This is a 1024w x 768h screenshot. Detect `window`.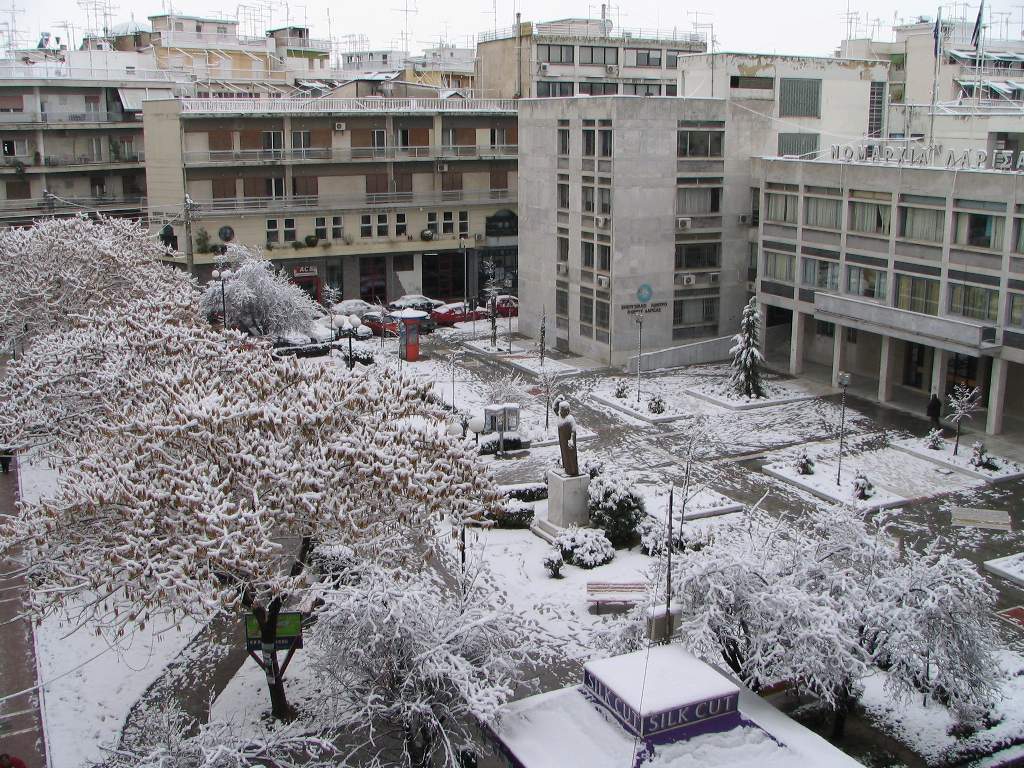
[378,226,389,238].
